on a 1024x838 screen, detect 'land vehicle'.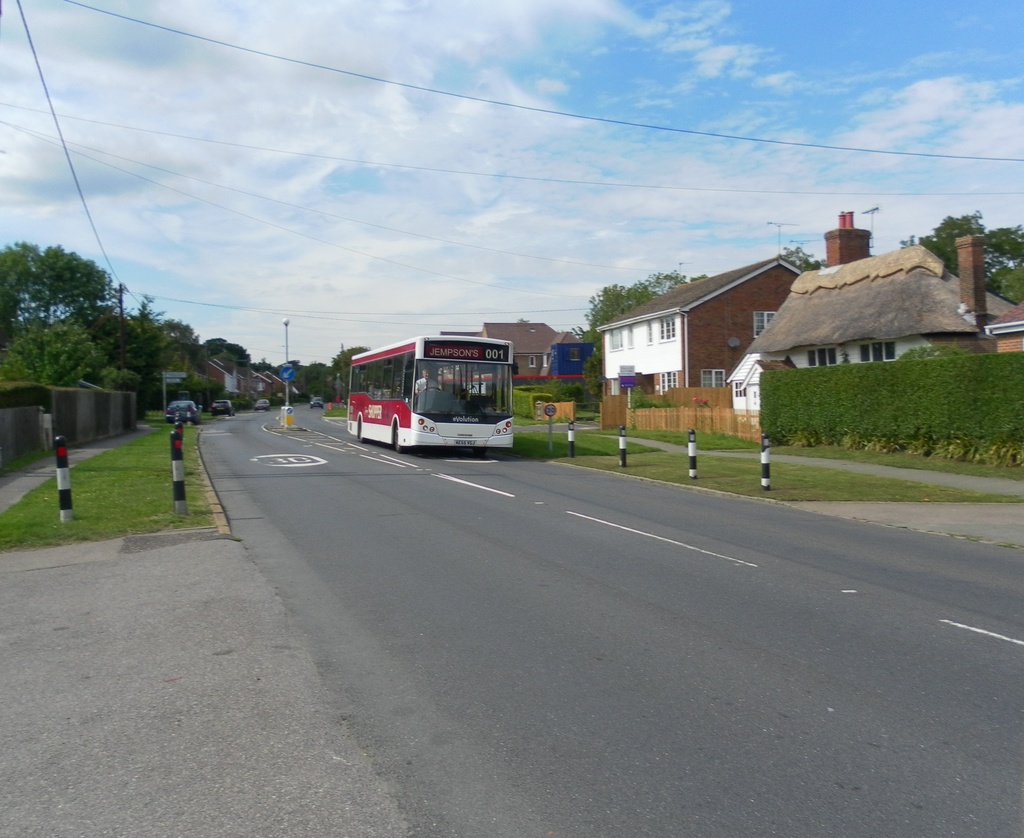
crop(340, 339, 538, 465).
